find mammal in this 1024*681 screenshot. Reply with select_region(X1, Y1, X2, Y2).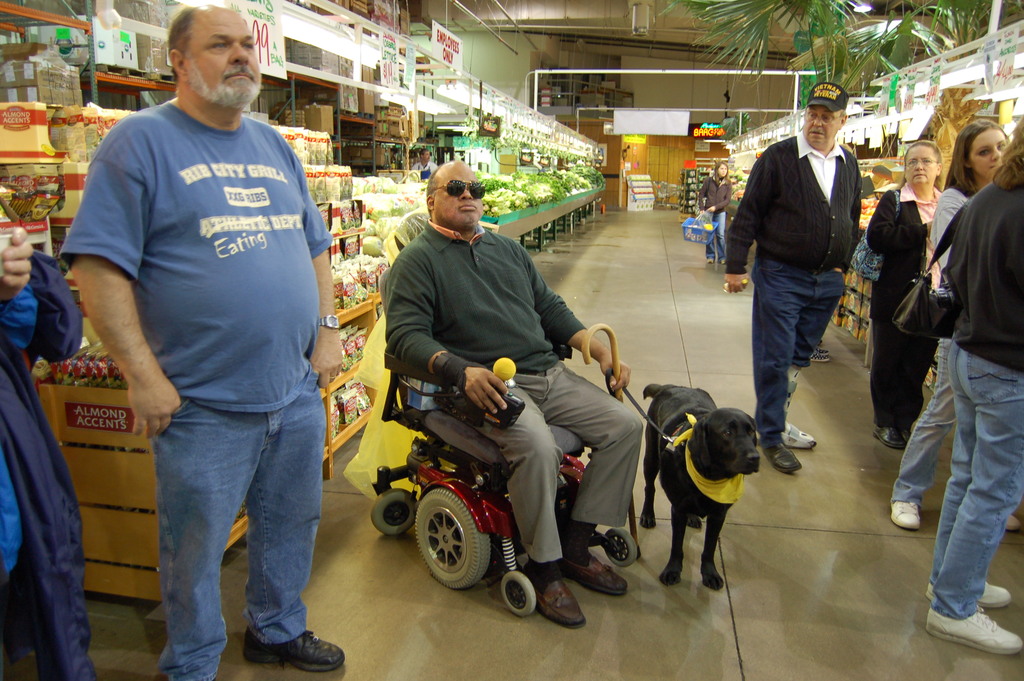
select_region(375, 151, 648, 623).
